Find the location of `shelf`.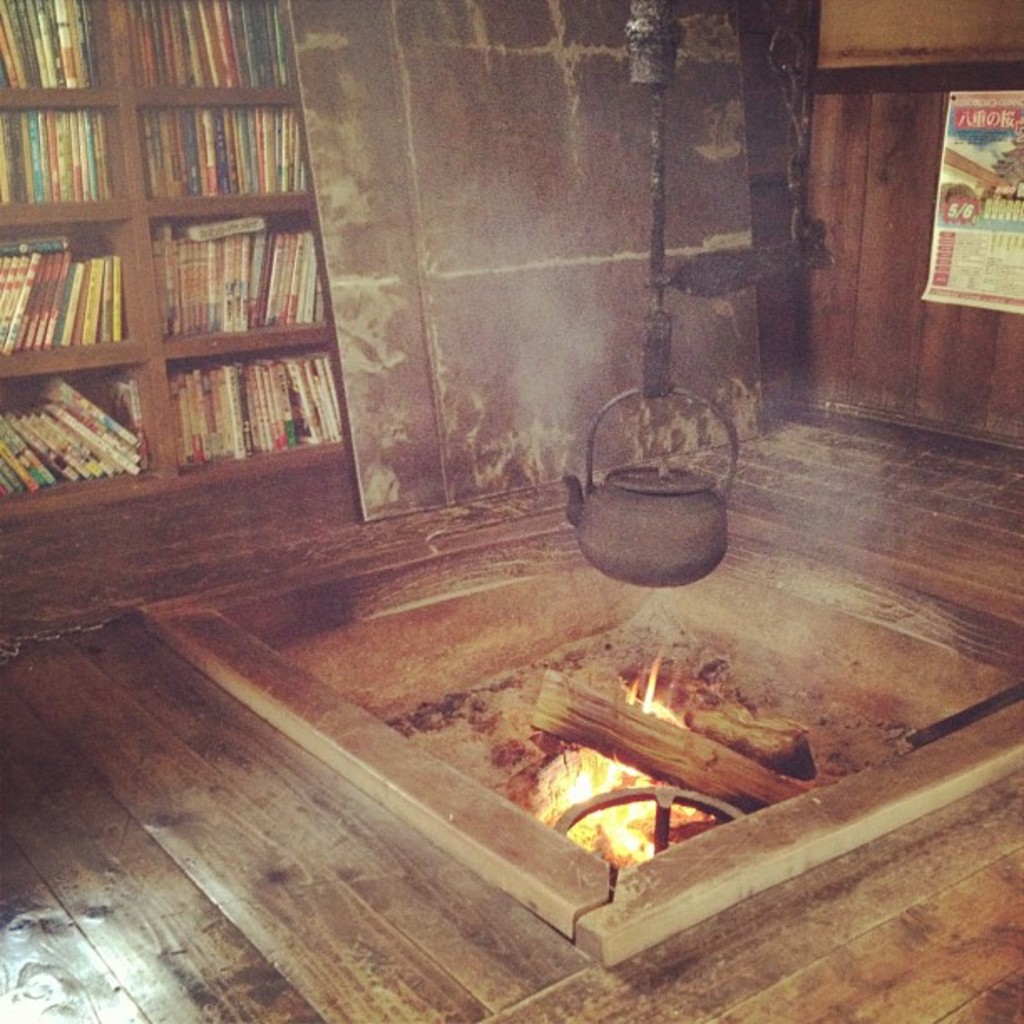
Location: select_region(0, 219, 129, 355).
